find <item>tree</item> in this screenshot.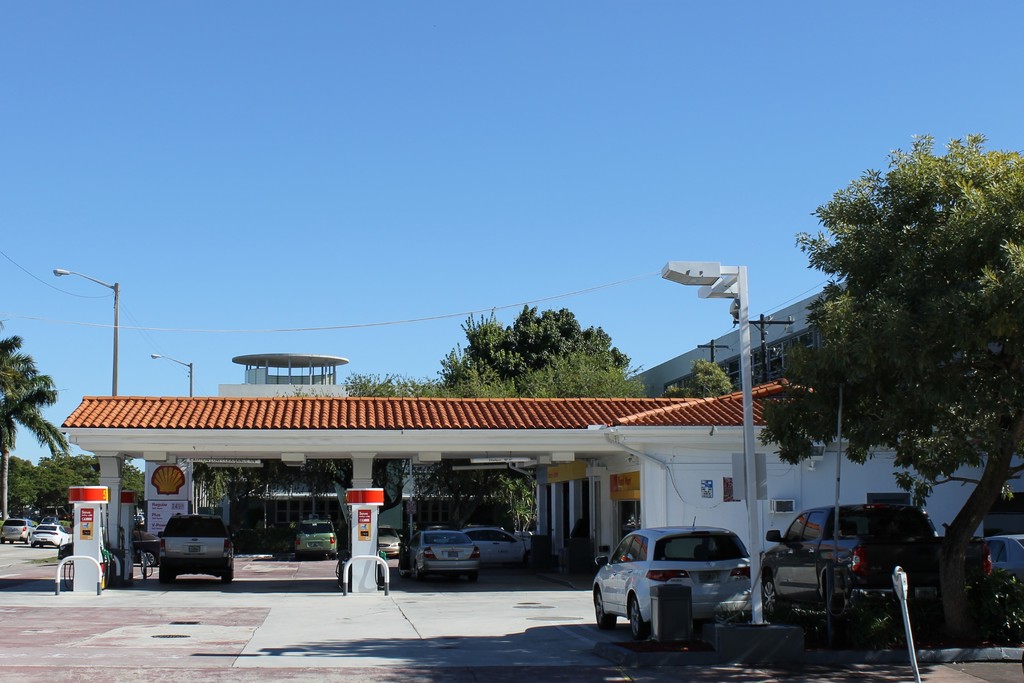
The bounding box for <item>tree</item> is box=[1, 325, 84, 553].
